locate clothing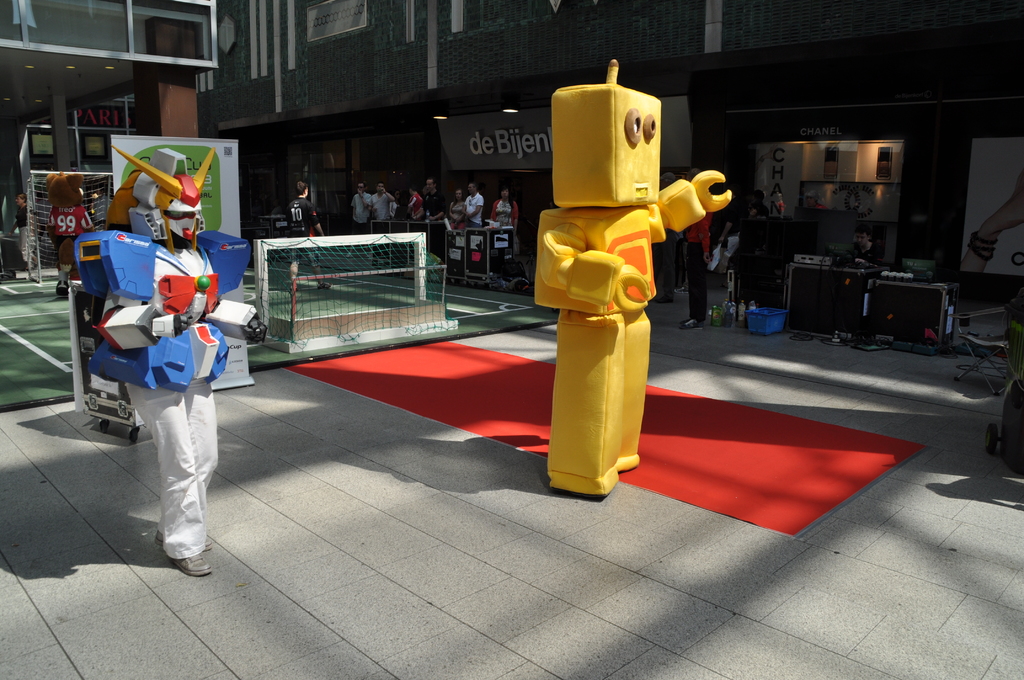
(689, 209, 716, 317)
